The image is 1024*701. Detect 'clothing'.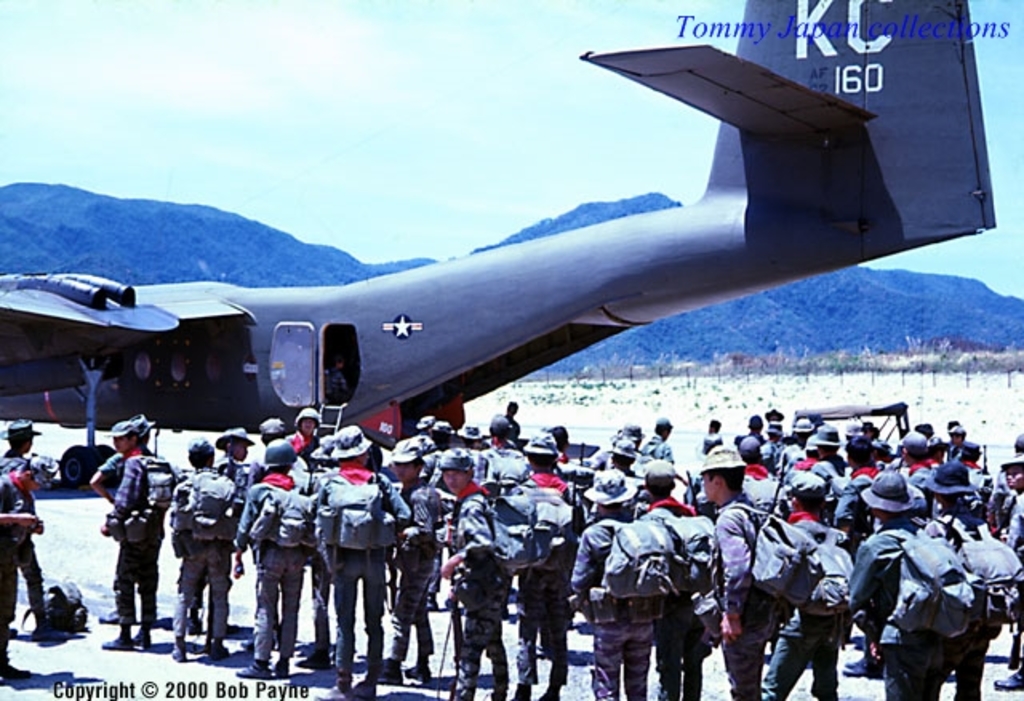
Detection: BBox(170, 453, 229, 661).
